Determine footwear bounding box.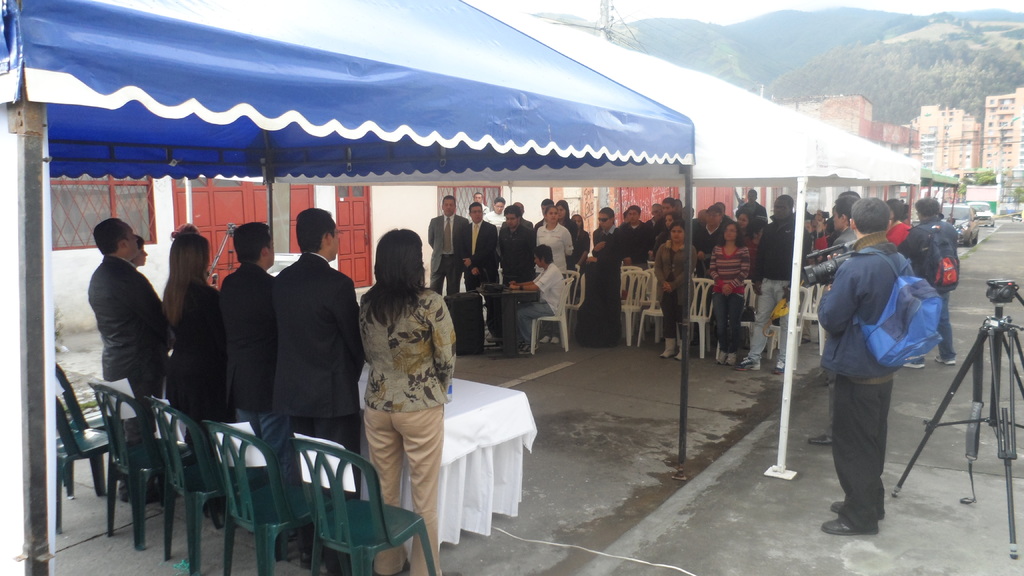
Determined: x1=714, y1=348, x2=724, y2=364.
